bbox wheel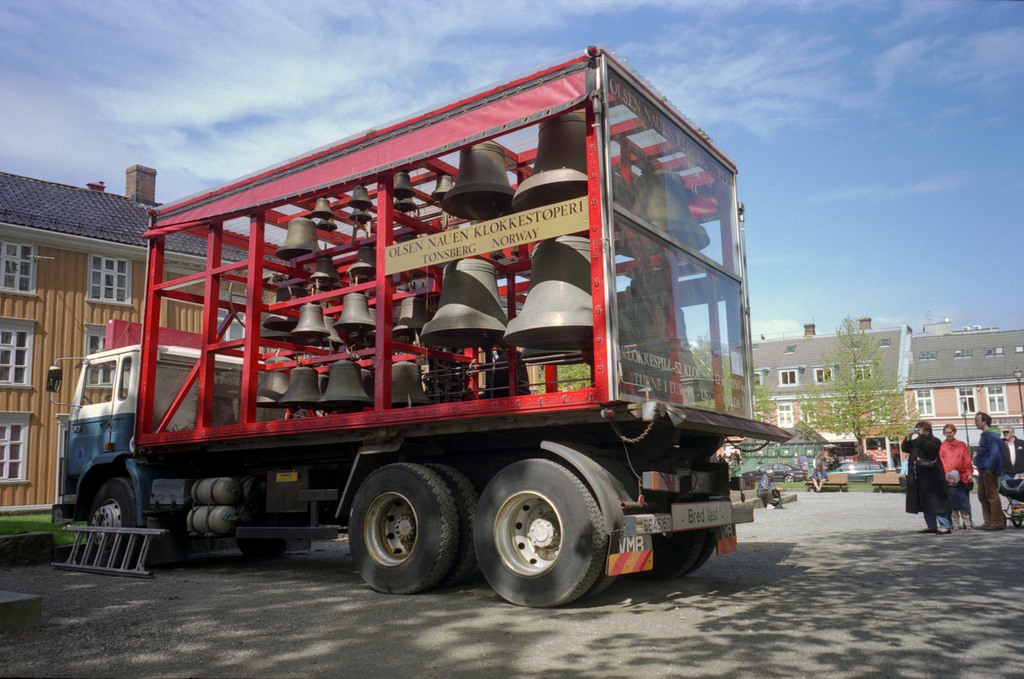
[583,572,616,602]
